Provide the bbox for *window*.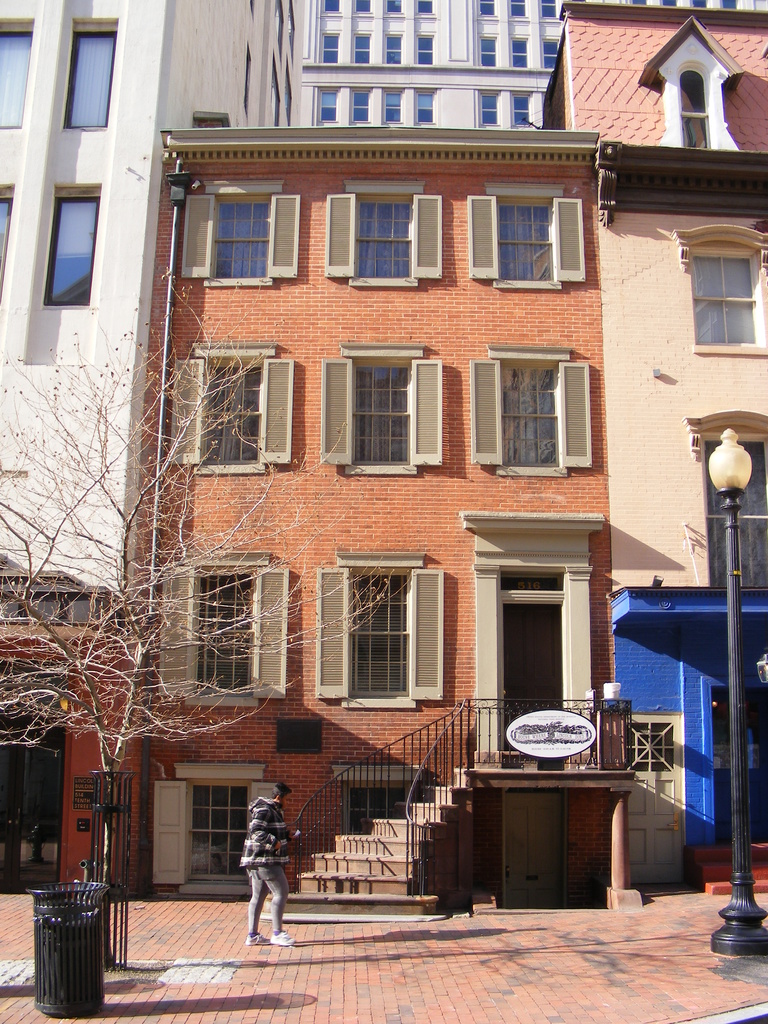
pyautogui.locateOnScreen(513, 99, 529, 125).
